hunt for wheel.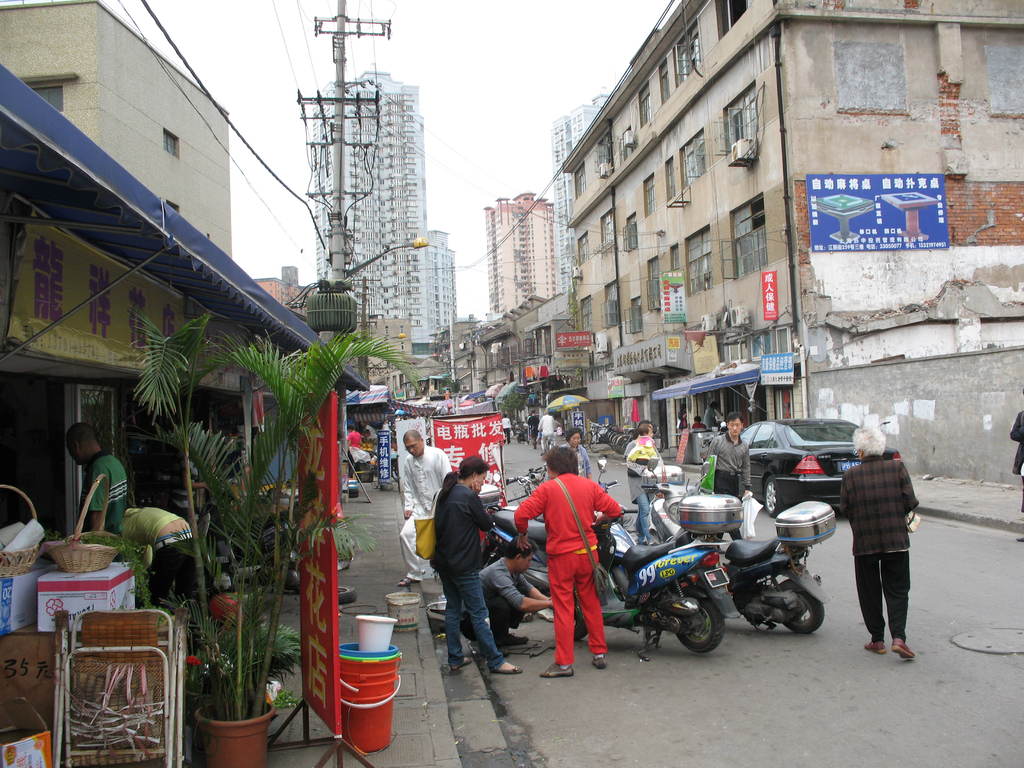
Hunted down at pyautogui.locateOnScreen(337, 584, 357, 605).
